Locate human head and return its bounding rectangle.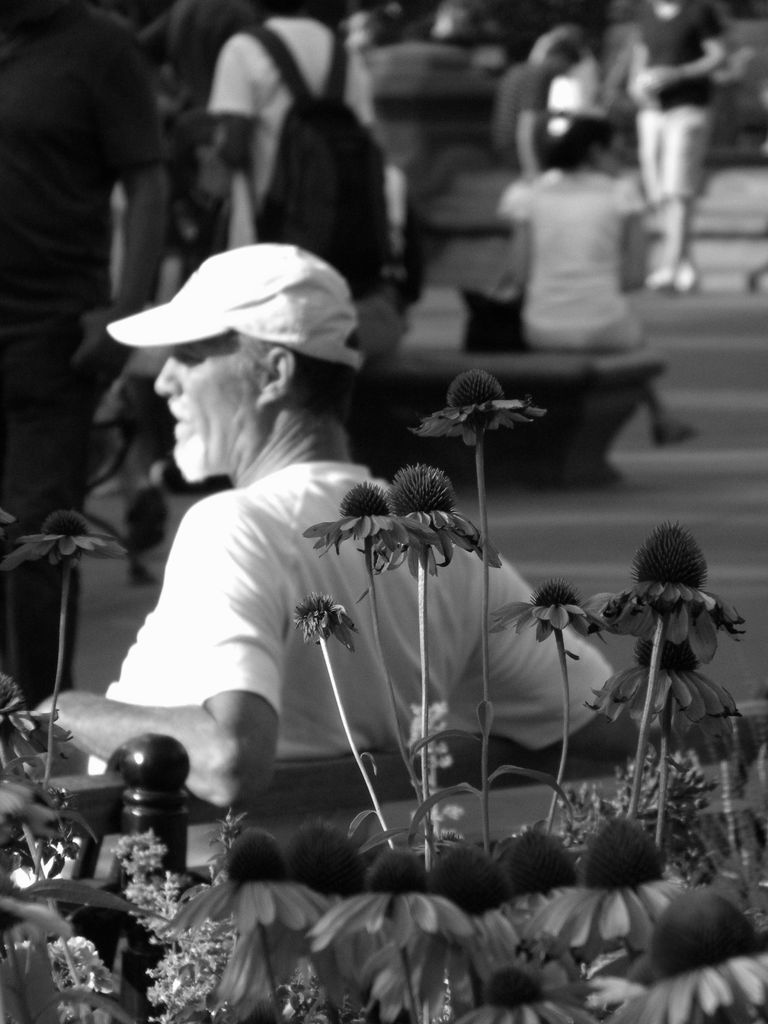
(left=257, top=0, right=307, bottom=22).
